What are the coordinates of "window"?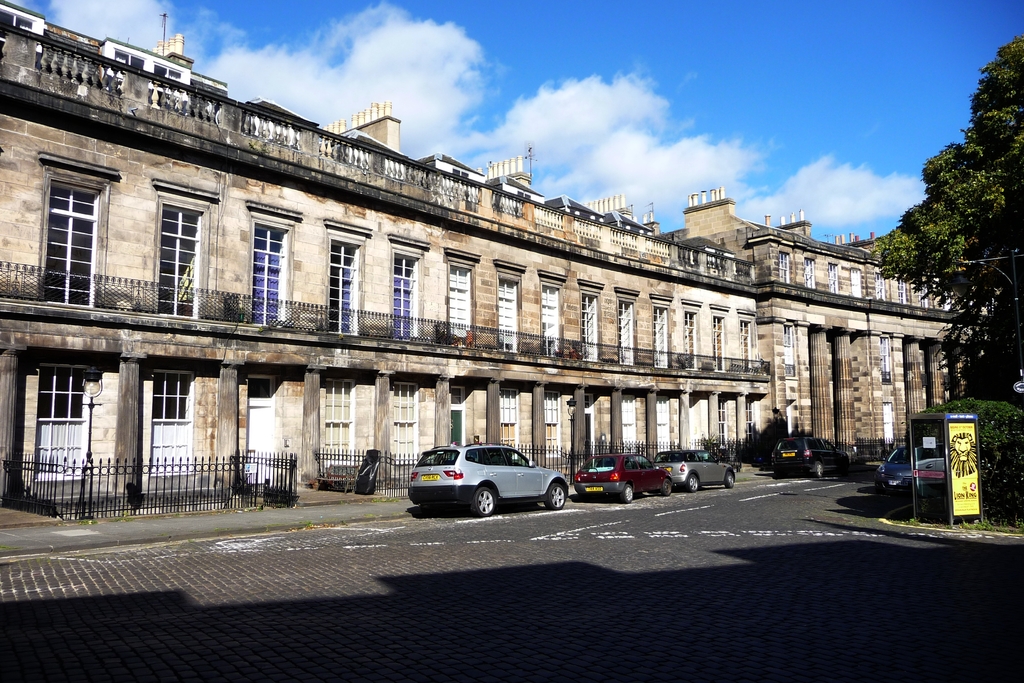
x1=500 y1=390 x2=518 y2=459.
